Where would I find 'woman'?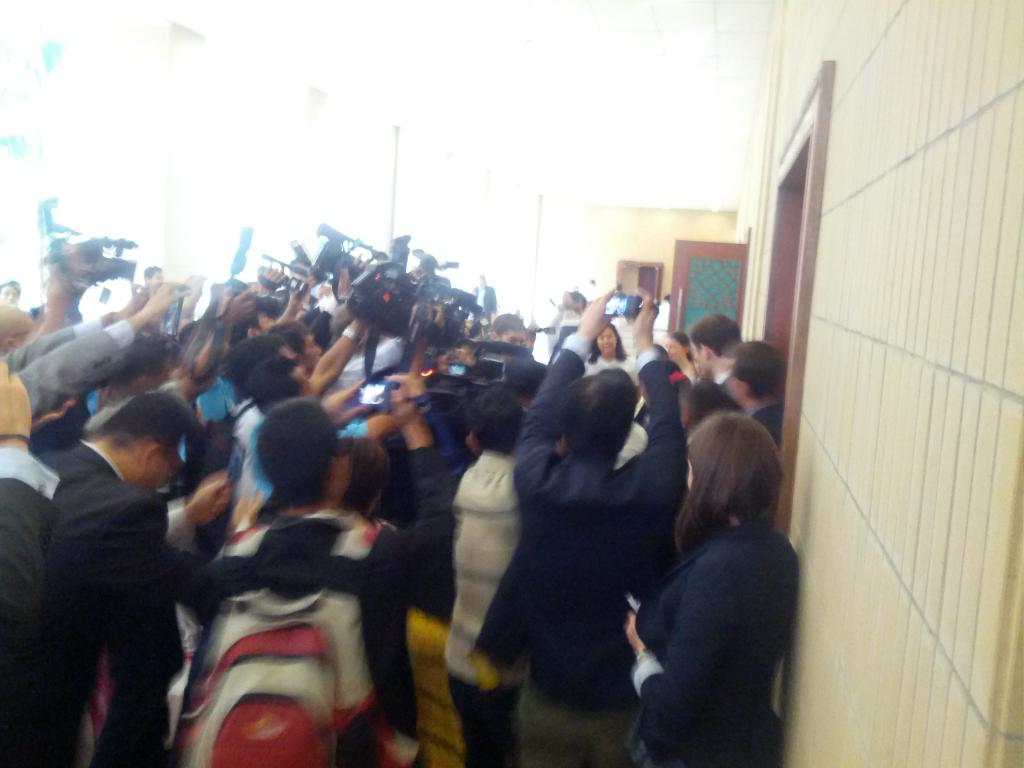
At {"x1": 579, "y1": 320, "x2": 637, "y2": 388}.
